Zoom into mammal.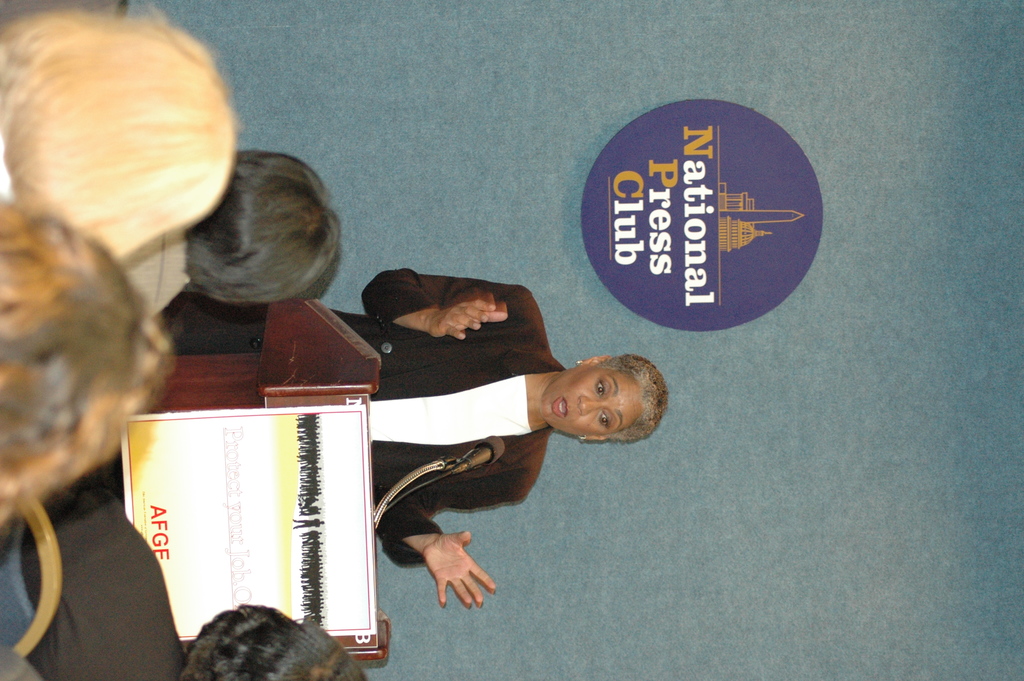
Zoom target: <box>0,490,372,680</box>.
